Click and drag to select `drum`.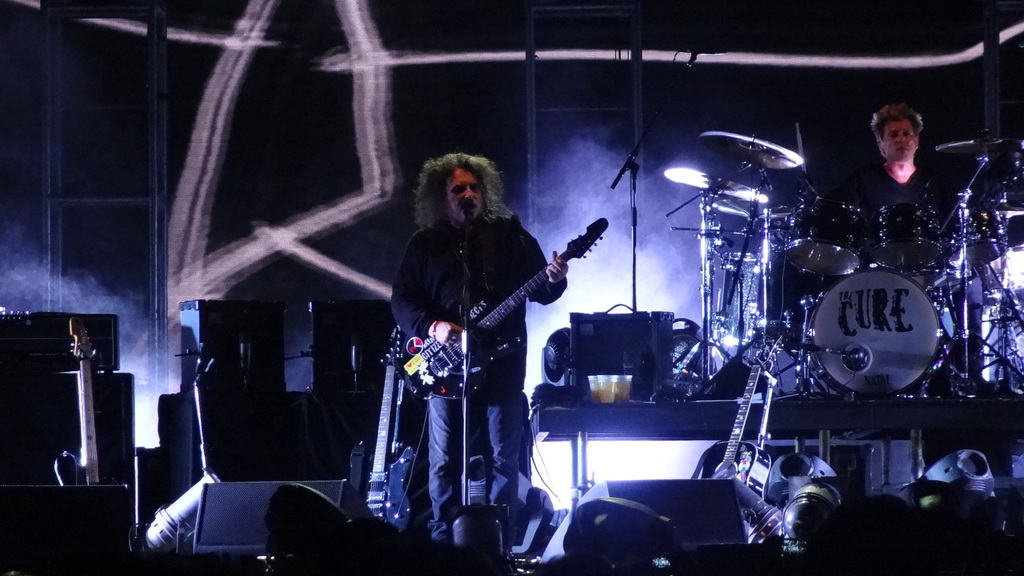
Selection: (left=941, top=198, right=1012, bottom=267).
